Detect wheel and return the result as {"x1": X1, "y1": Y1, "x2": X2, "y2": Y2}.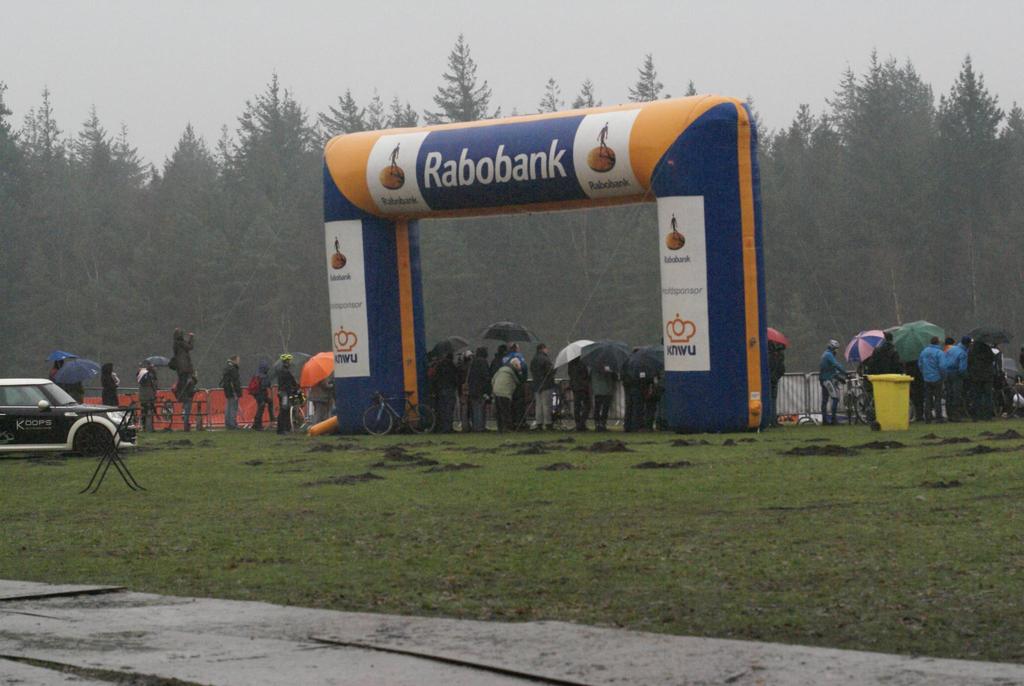
{"x1": 69, "y1": 420, "x2": 115, "y2": 456}.
